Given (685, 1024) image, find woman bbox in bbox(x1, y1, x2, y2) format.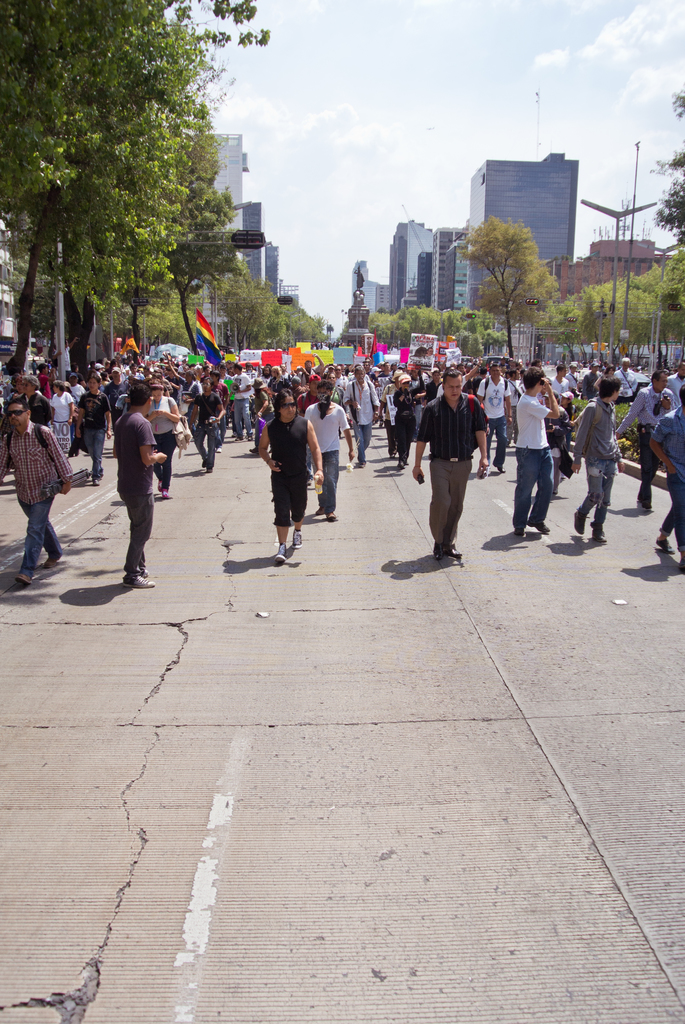
bbox(43, 381, 74, 454).
